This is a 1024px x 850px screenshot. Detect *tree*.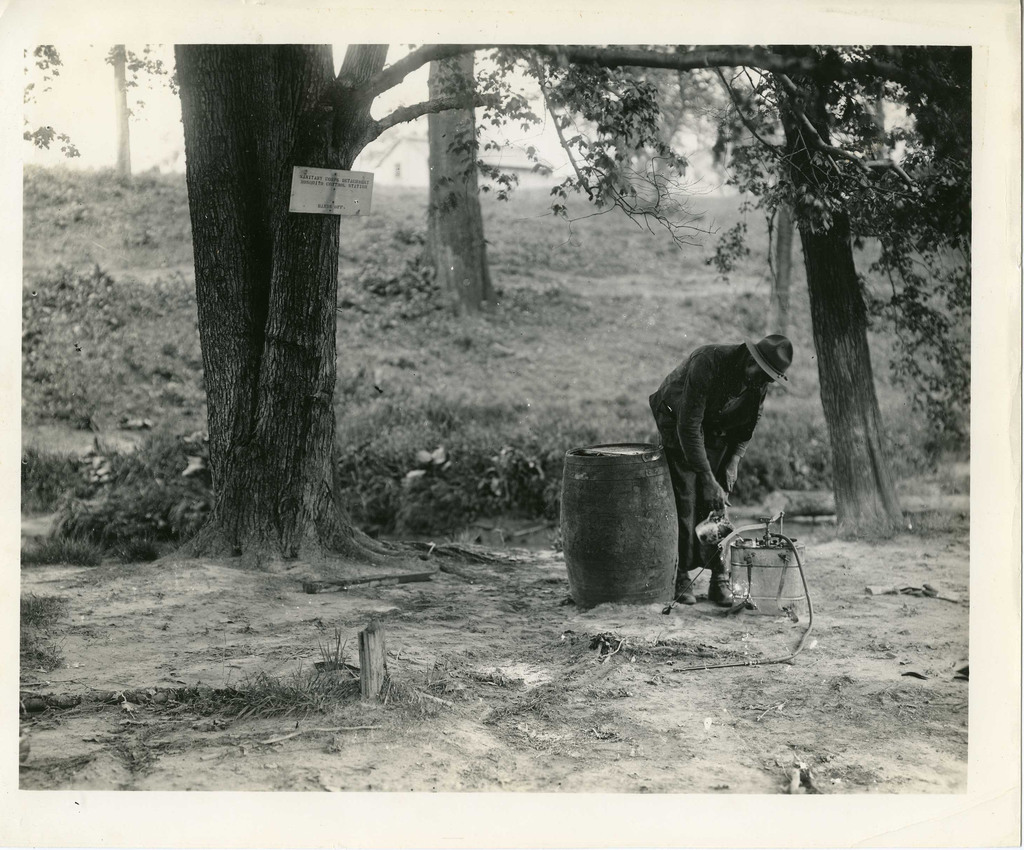
Rect(422, 38, 502, 308).
